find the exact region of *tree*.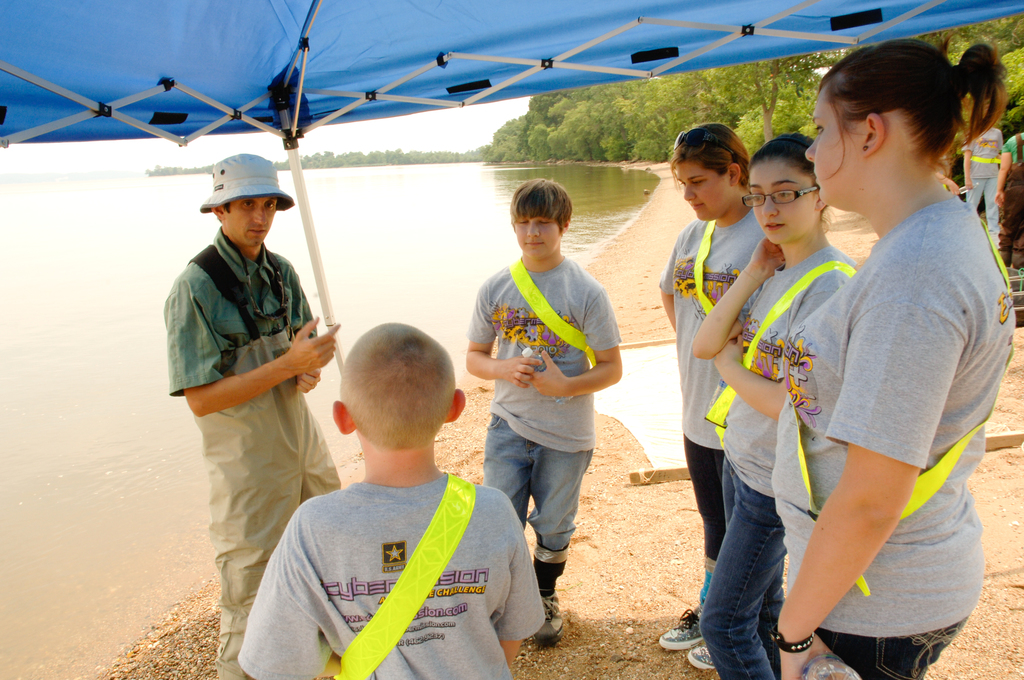
Exact region: {"x1": 553, "y1": 92, "x2": 595, "y2": 129}.
